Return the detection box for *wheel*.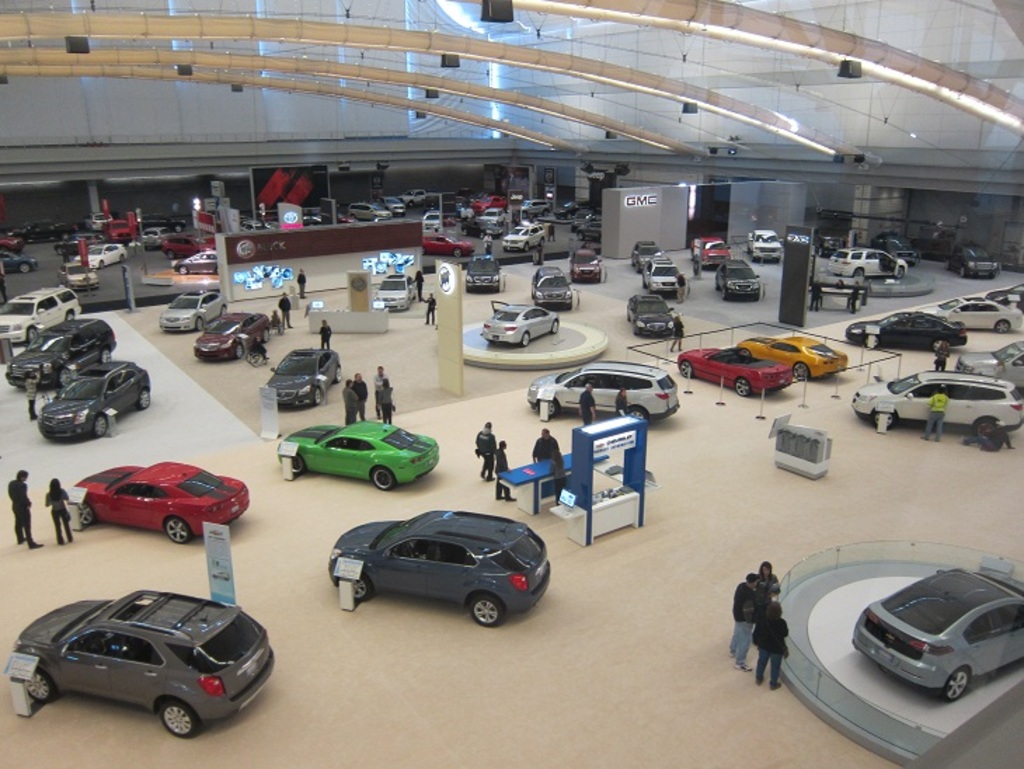
crop(899, 267, 905, 279).
